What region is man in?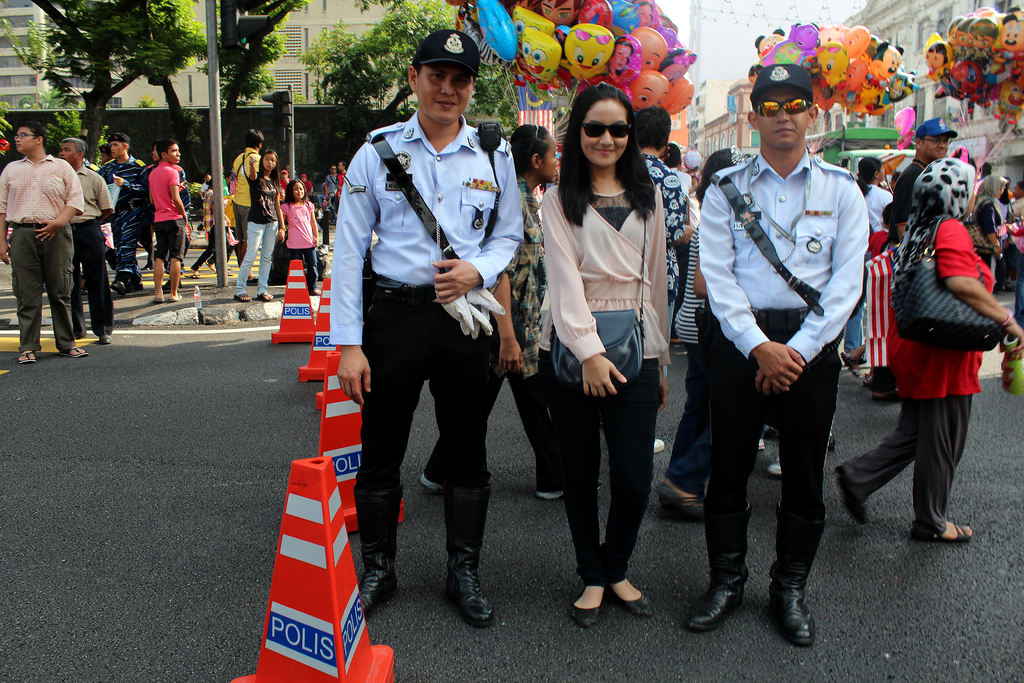
locate(96, 129, 146, 294).
